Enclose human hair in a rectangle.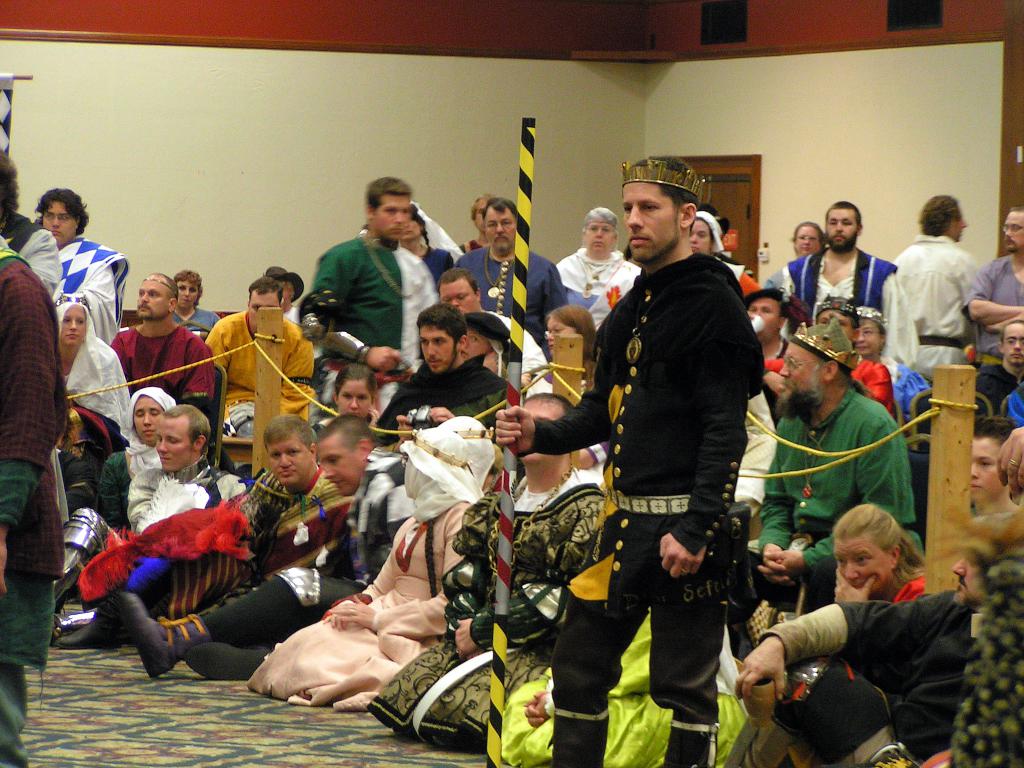
<region>825, 198, 861, 225</region>.
